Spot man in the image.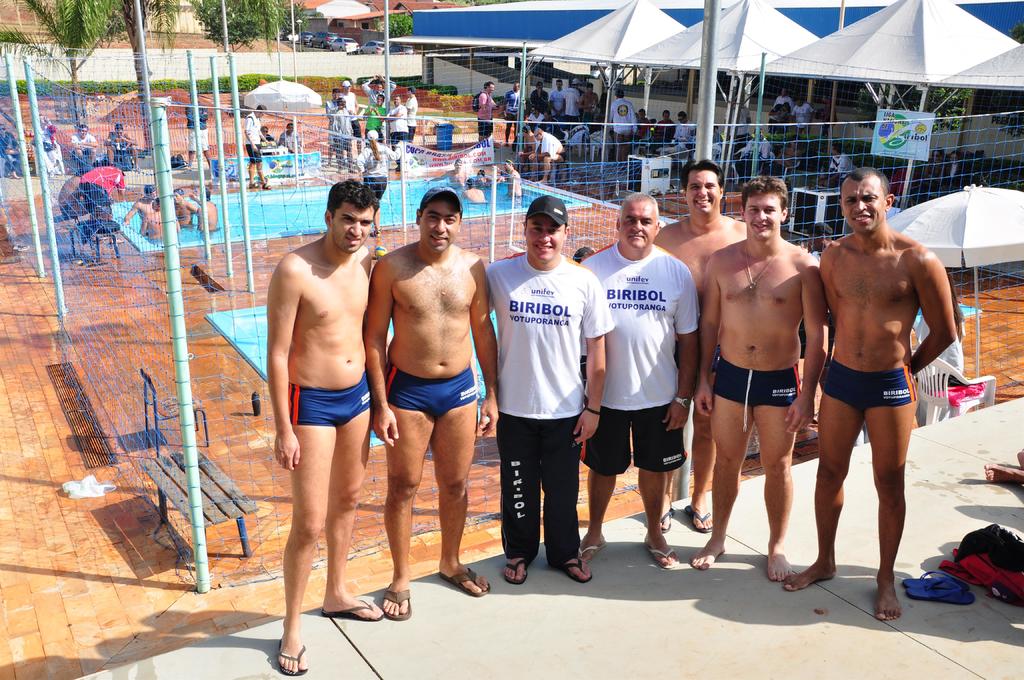
man found at [104, 122, 141, 174].
